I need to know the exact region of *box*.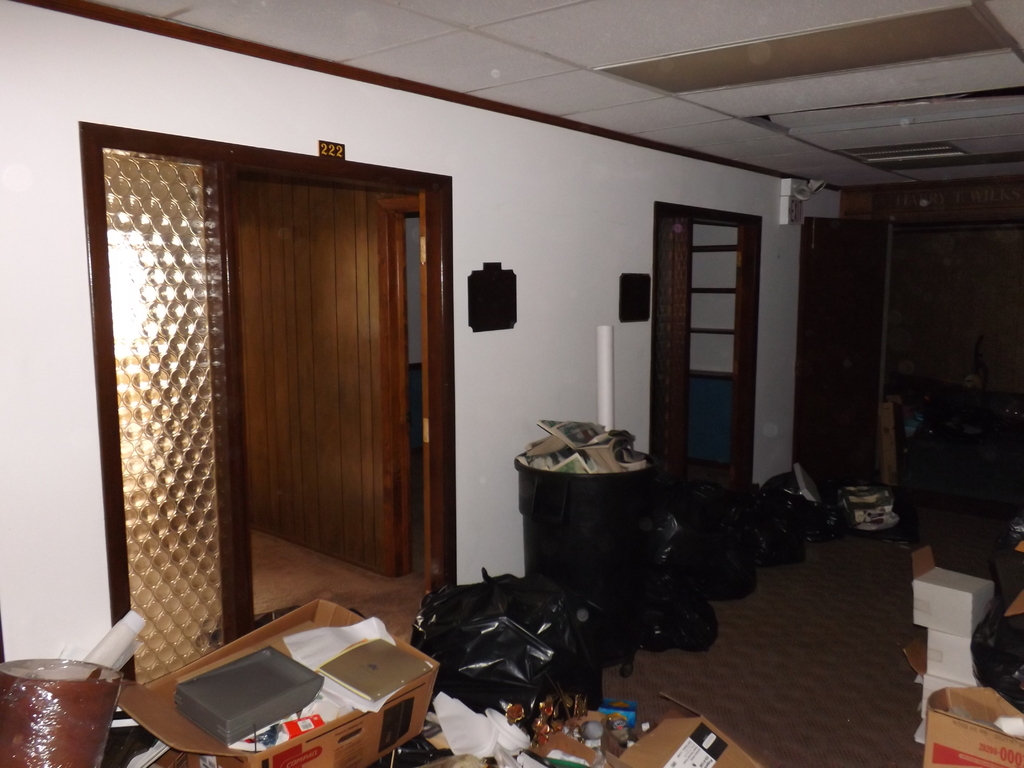
Region: Rect(905, 641, 956, 719).
